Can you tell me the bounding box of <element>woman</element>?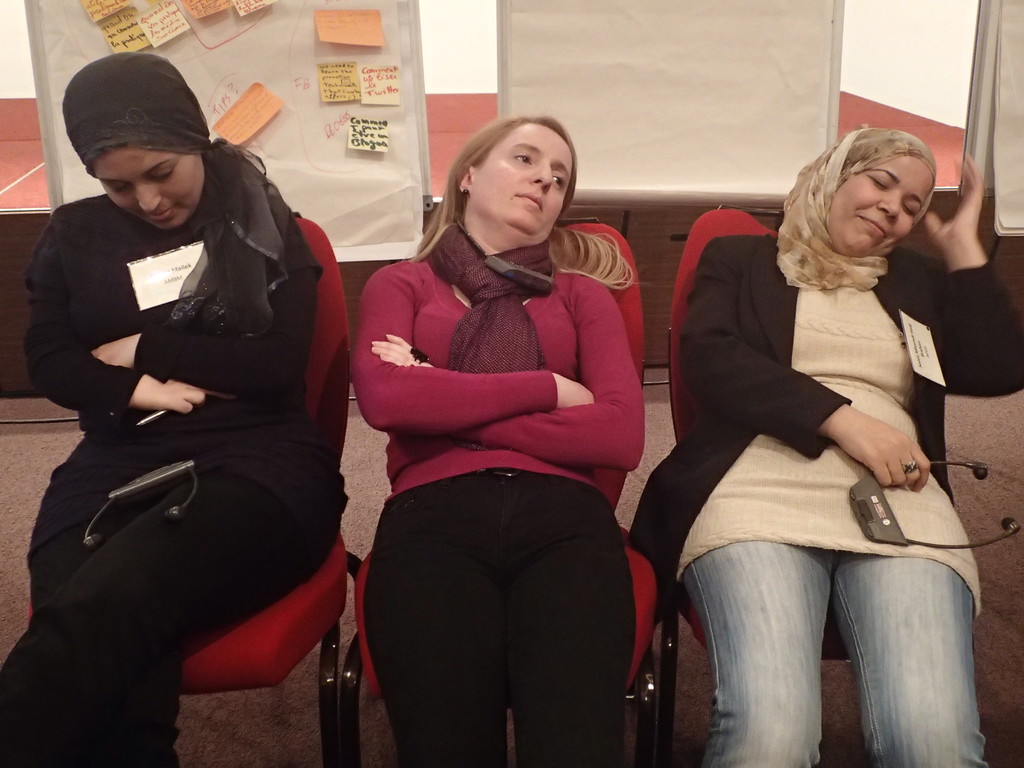
{"left": 355, "top": 114, "right": 645, "bottom": 767}.
